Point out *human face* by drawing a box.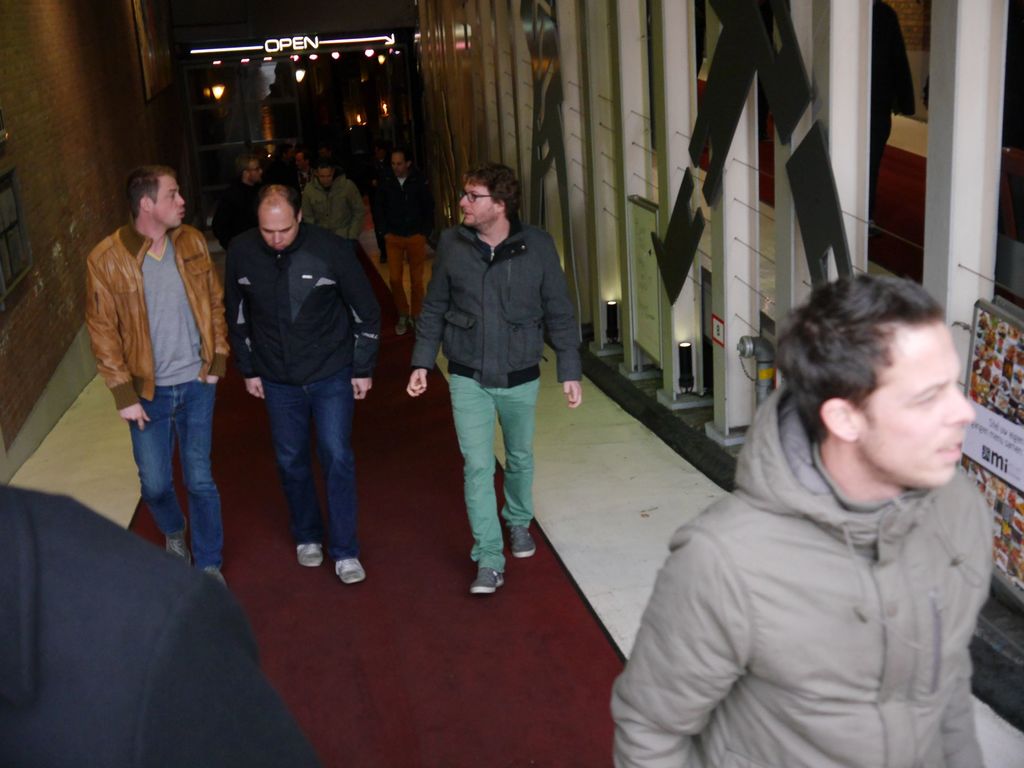
259/203/301/252.
